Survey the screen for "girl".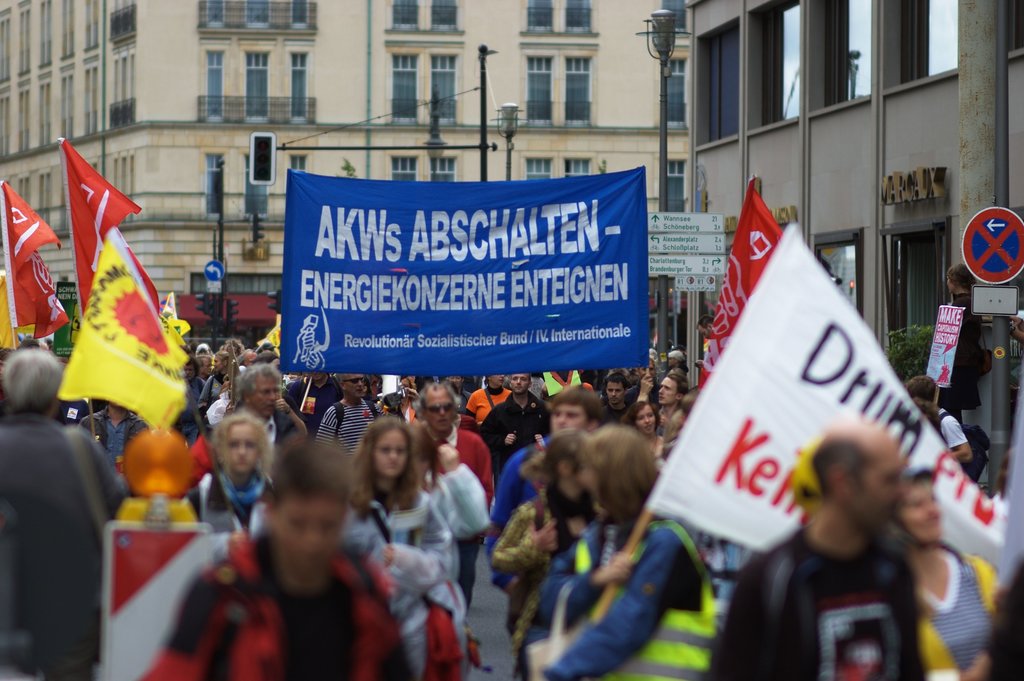
Survey found: <box>186,414,275,532</box>.
